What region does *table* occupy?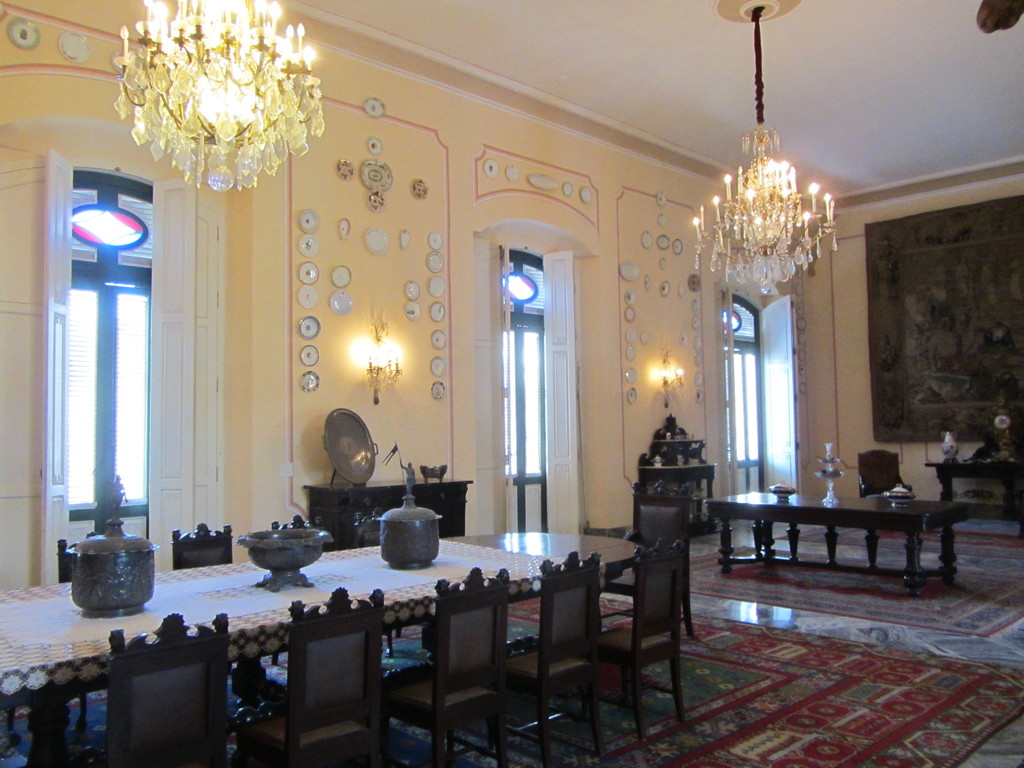
box(920, 452, 1020, 511).
